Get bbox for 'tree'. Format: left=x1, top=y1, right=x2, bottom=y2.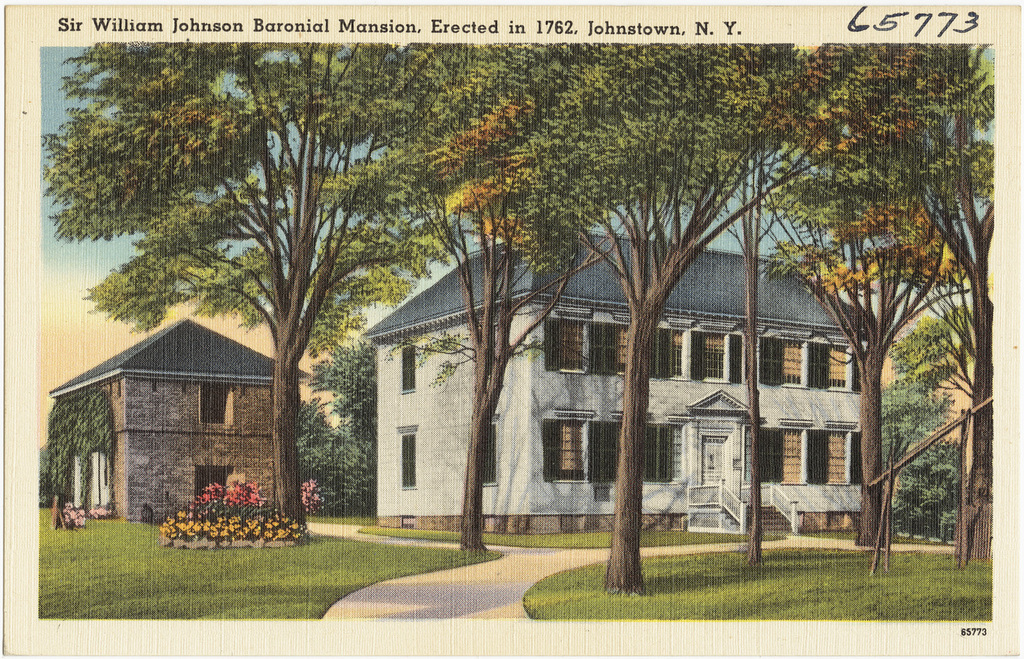
left=352, top=45, right=574, bottom=537.
